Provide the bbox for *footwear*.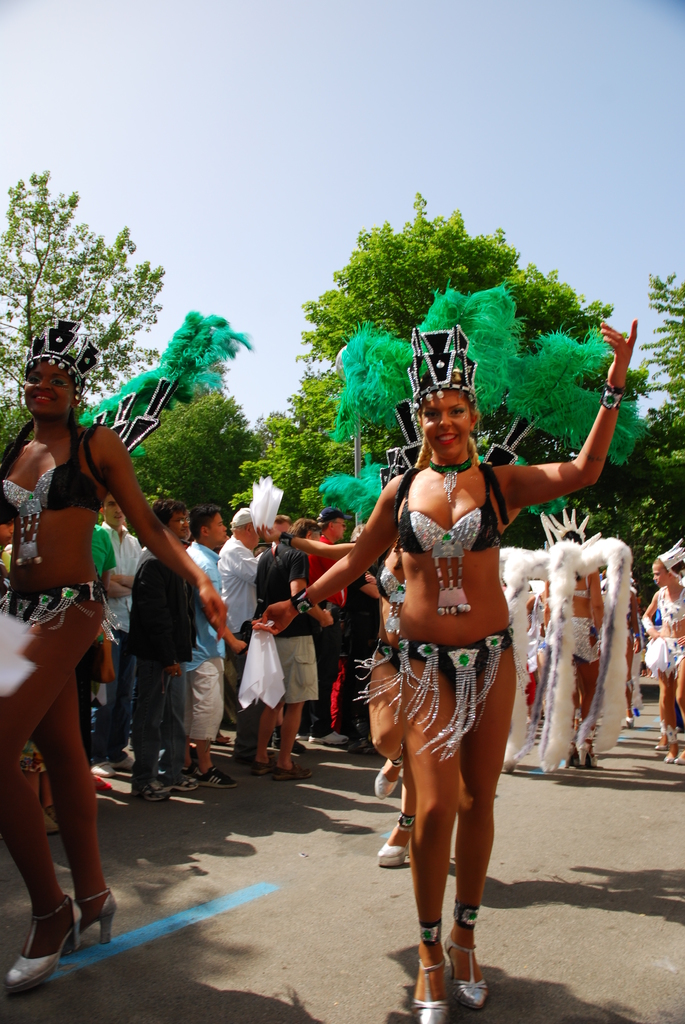
box=[674, 755, 684, 765].
